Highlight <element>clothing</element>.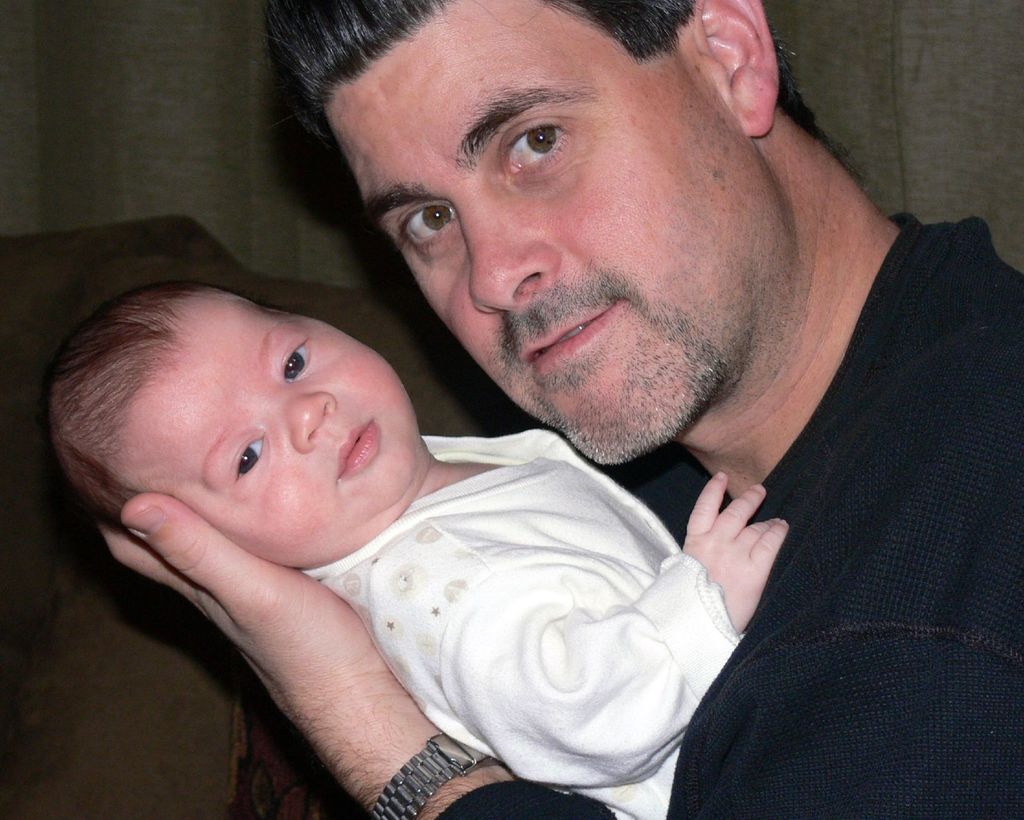
Highlighted region: {"x1": 278, "y1": 430, "x2": 760, "y2": 819}.
